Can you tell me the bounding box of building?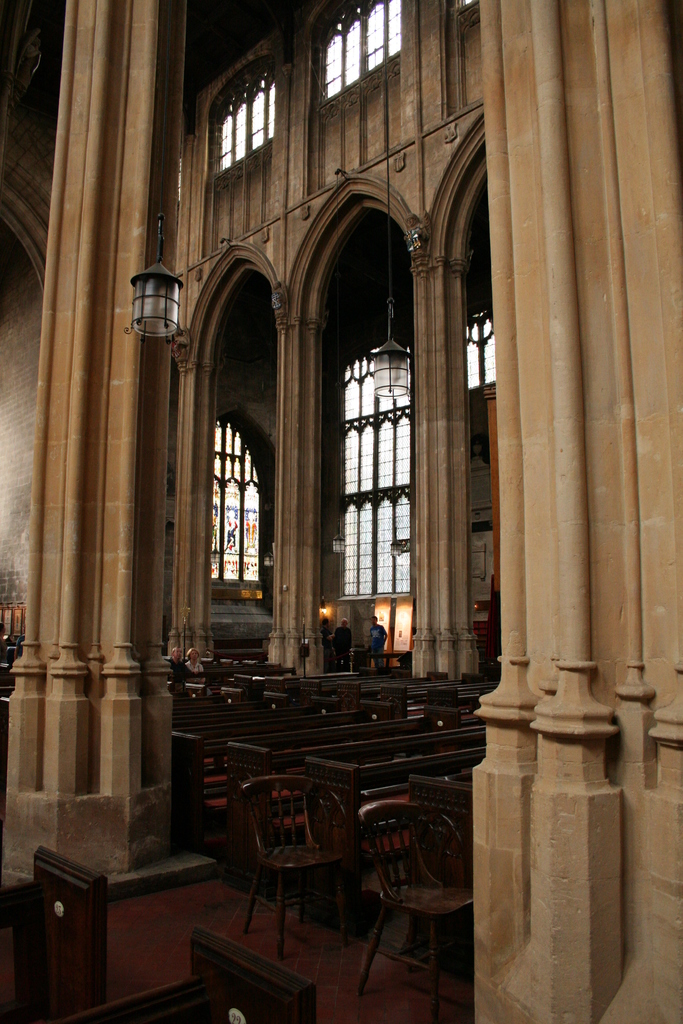
detection(0, 0, 682, 1023).
